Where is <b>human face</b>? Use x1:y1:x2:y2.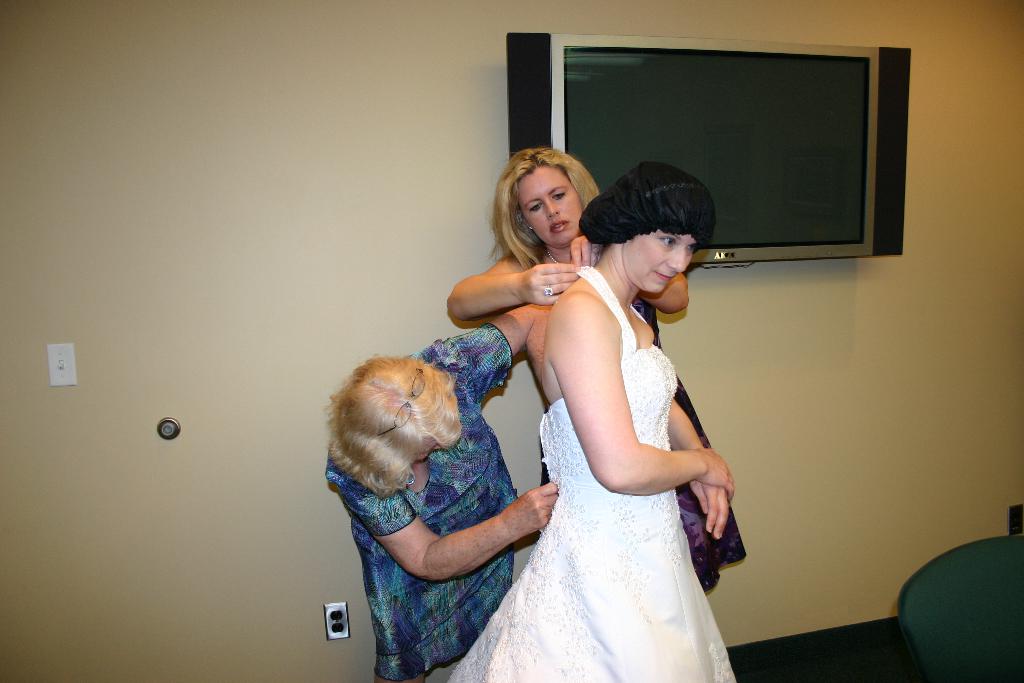
510:161:581:251.
